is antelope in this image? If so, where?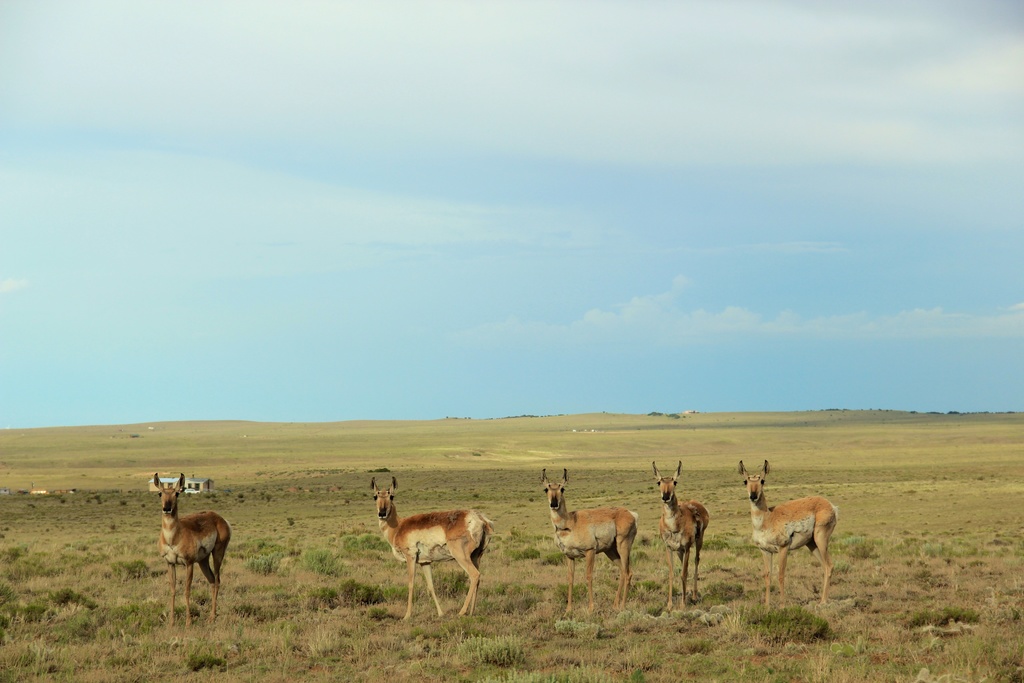
Yes, at detection(651, 458, 706, 608).
